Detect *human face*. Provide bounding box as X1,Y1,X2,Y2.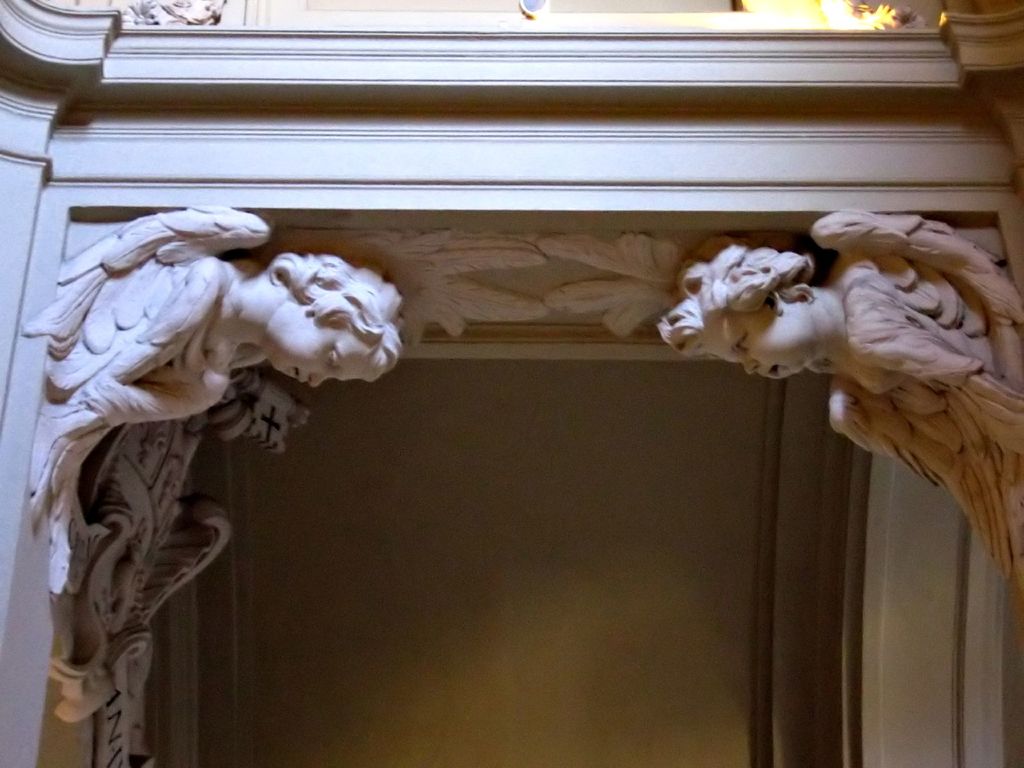
260,312,356,388.
